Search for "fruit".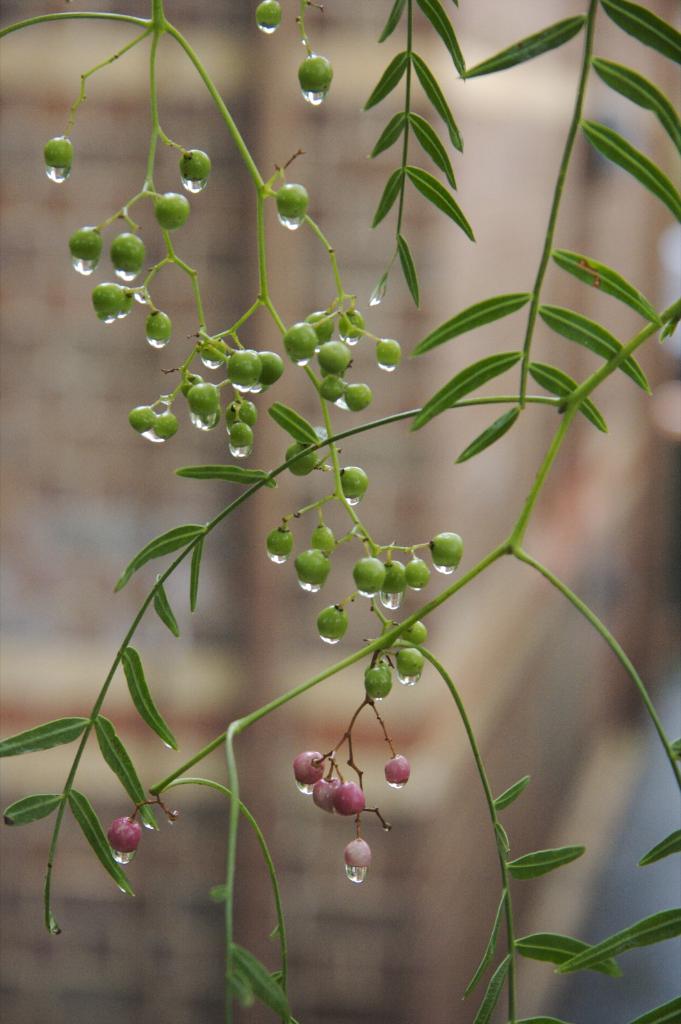
Found at 115:289:138:319.
